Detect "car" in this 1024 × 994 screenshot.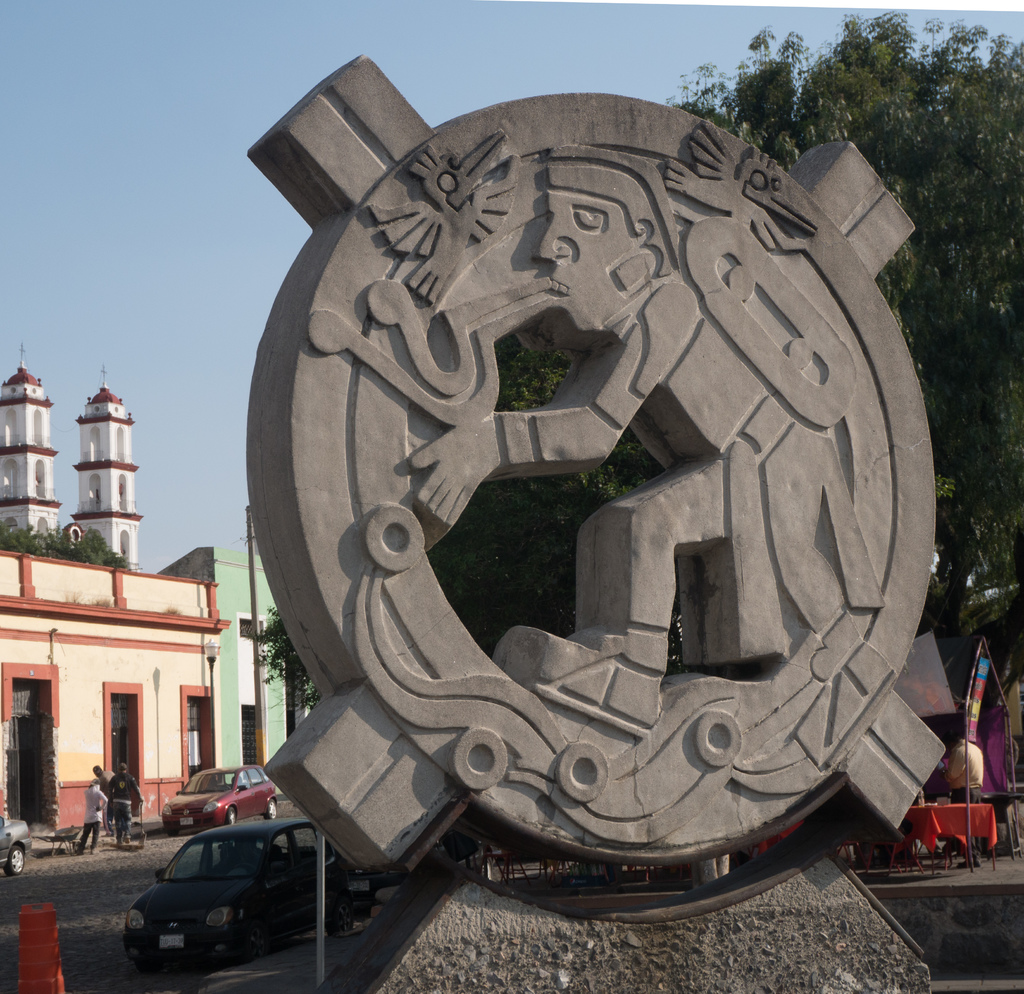
Detection: rect(160, 767, 279, 830).
